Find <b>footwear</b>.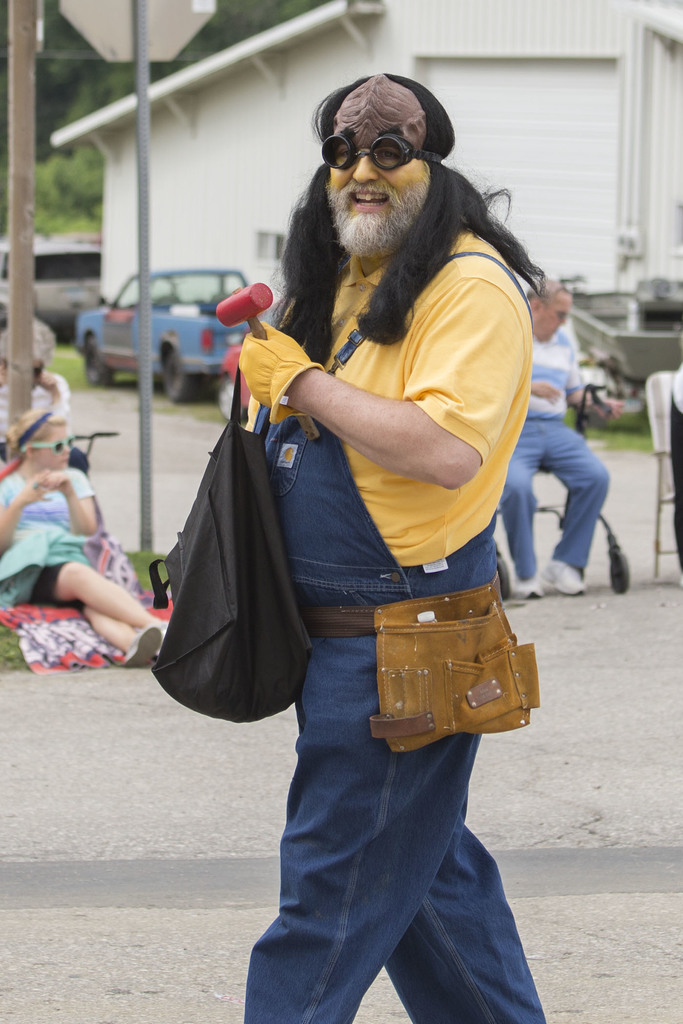
[509,573,539,600].
